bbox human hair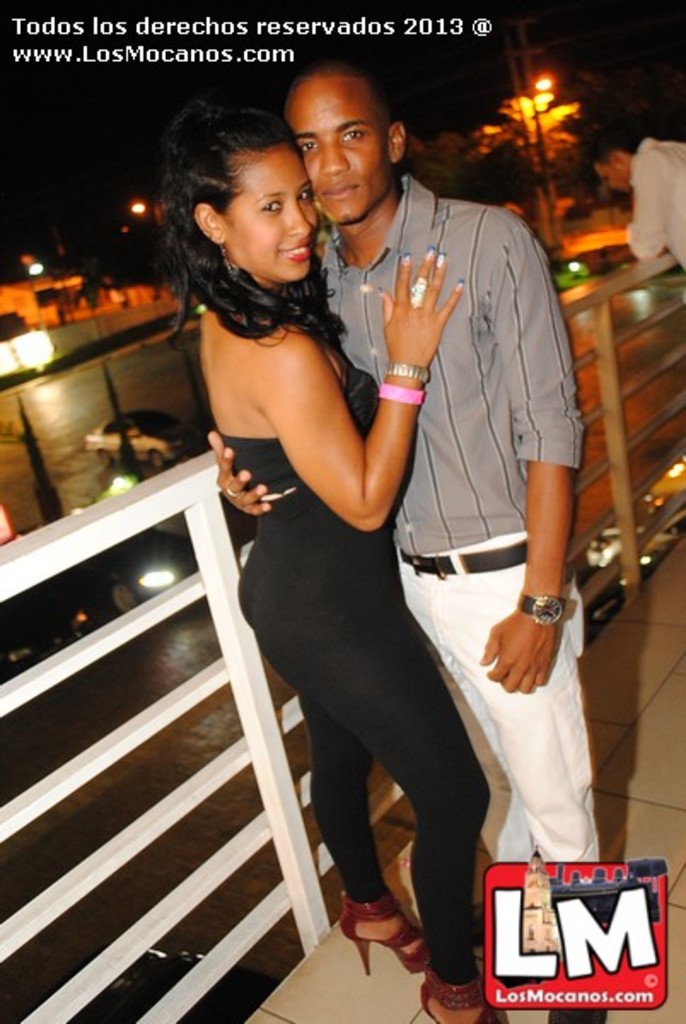
l=160, t=75, r=340, b=329
